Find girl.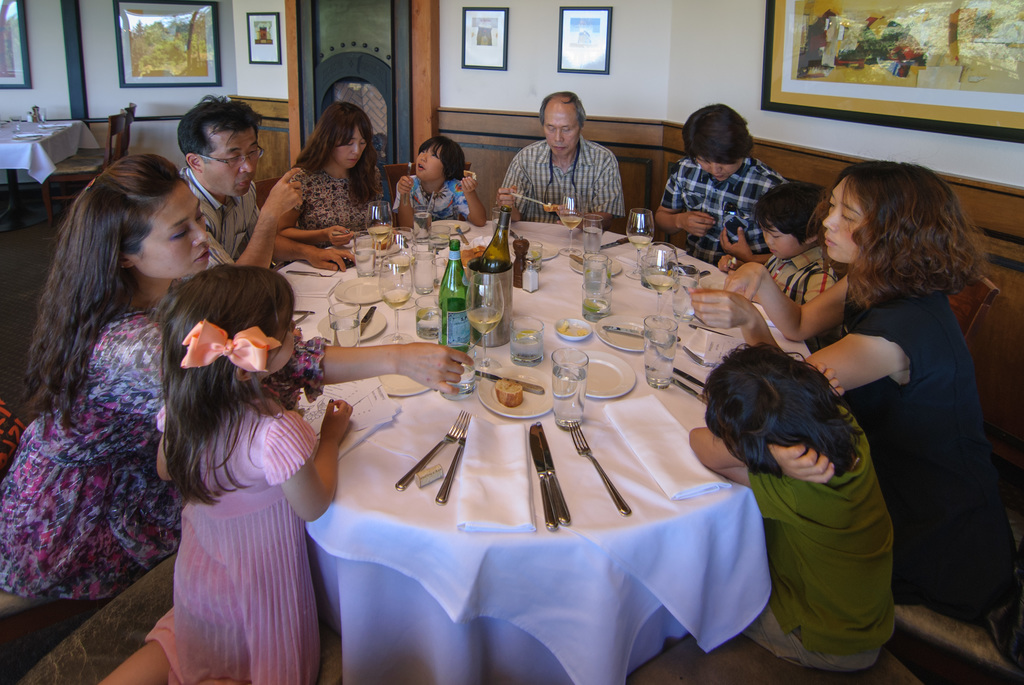
bbox=(97, 262, 354, 684).
